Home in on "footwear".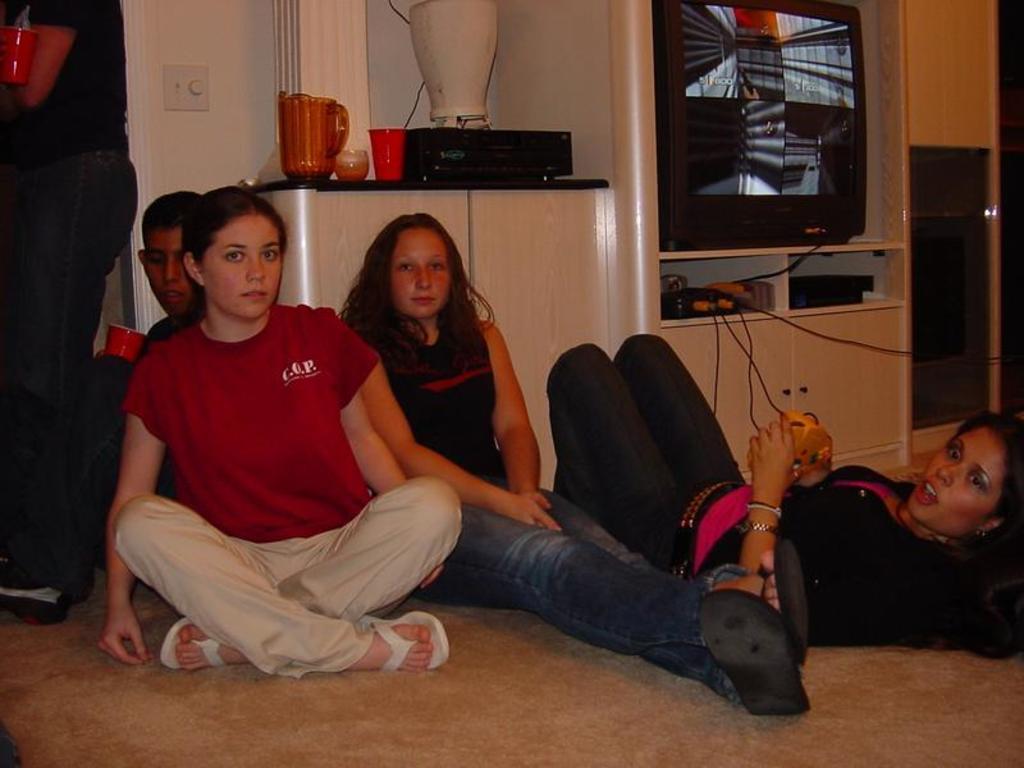
Homed in at BBox(349, 613, 449, 676).
